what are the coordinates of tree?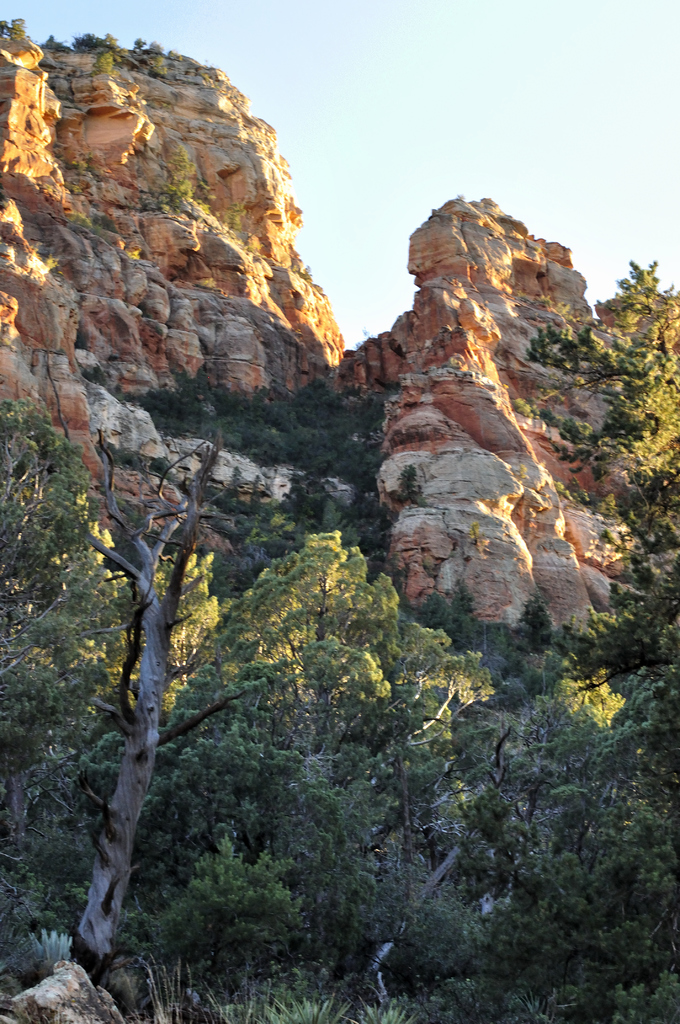
525, 252, 679, 520.
